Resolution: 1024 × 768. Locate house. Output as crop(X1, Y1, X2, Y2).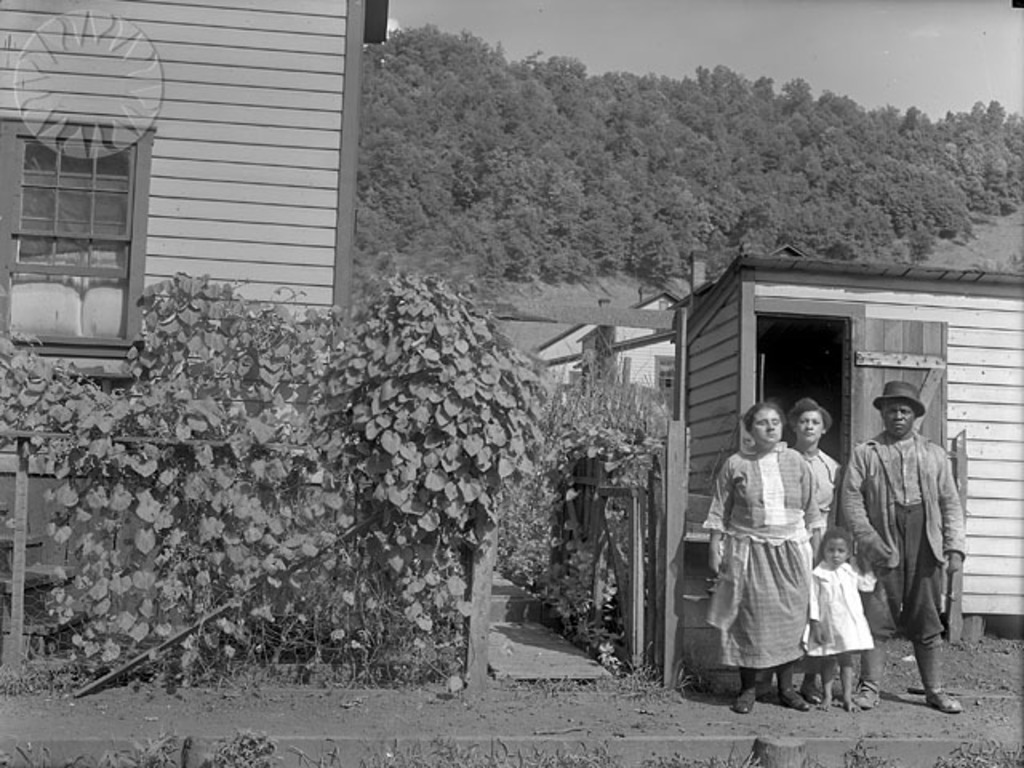
crop(0, 0, 386, 624).
